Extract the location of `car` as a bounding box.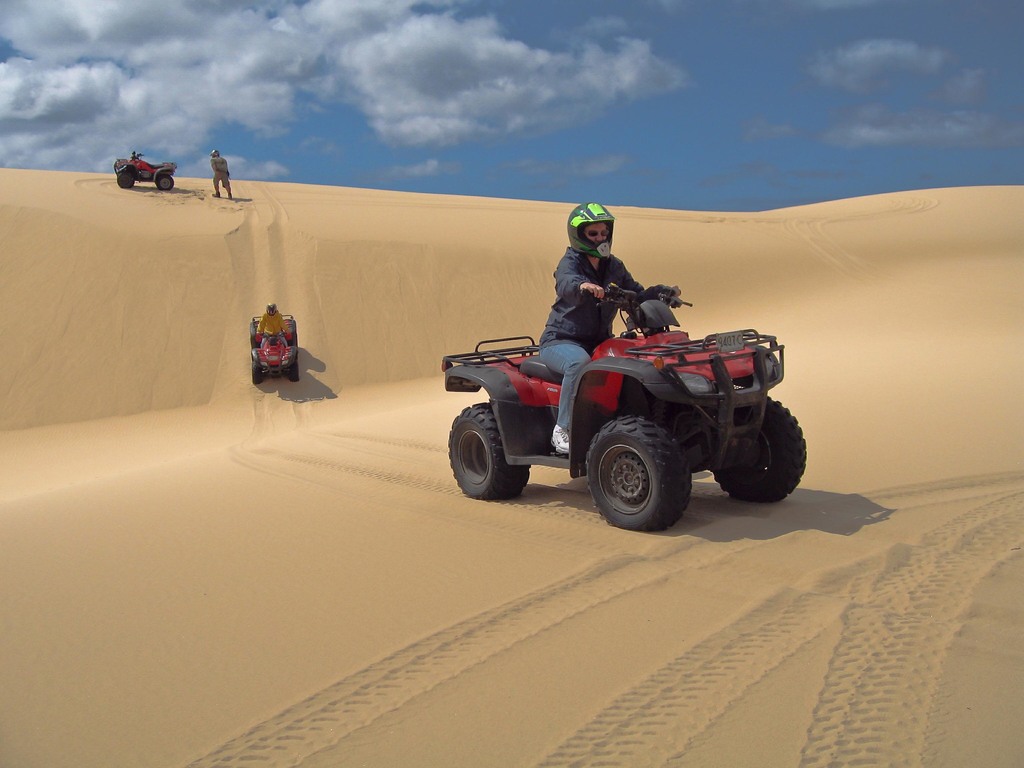
[left=245, top=314, right=307, bottom=387].
